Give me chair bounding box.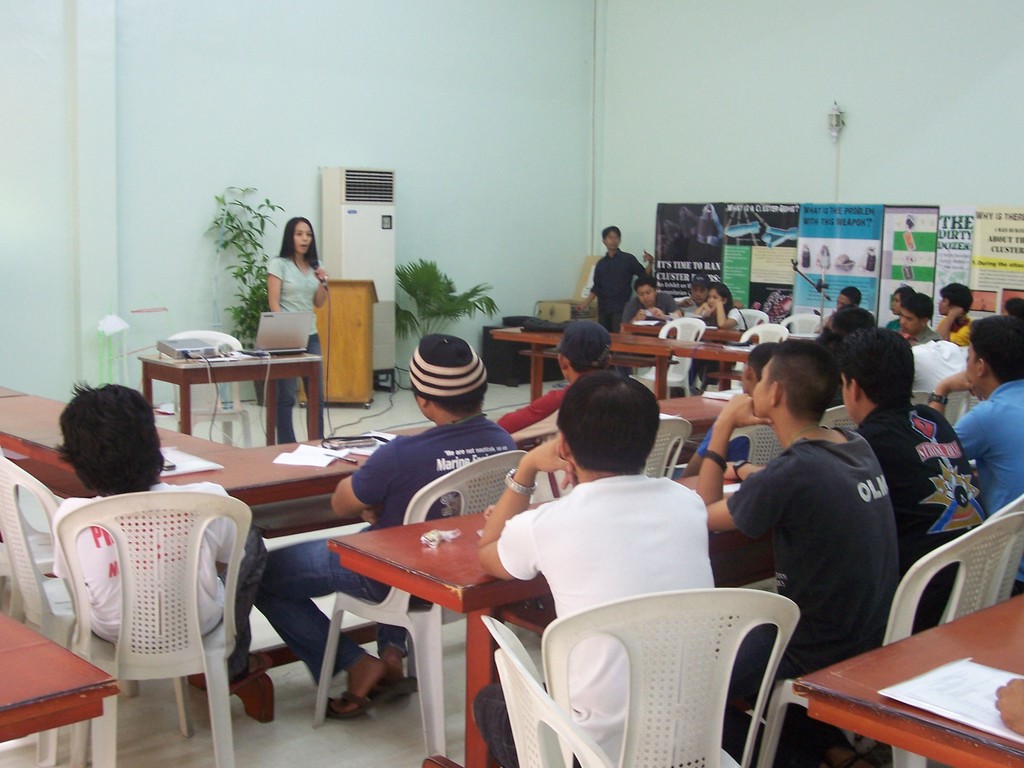
x1=539 y1=587 x2=799 y2=765.
